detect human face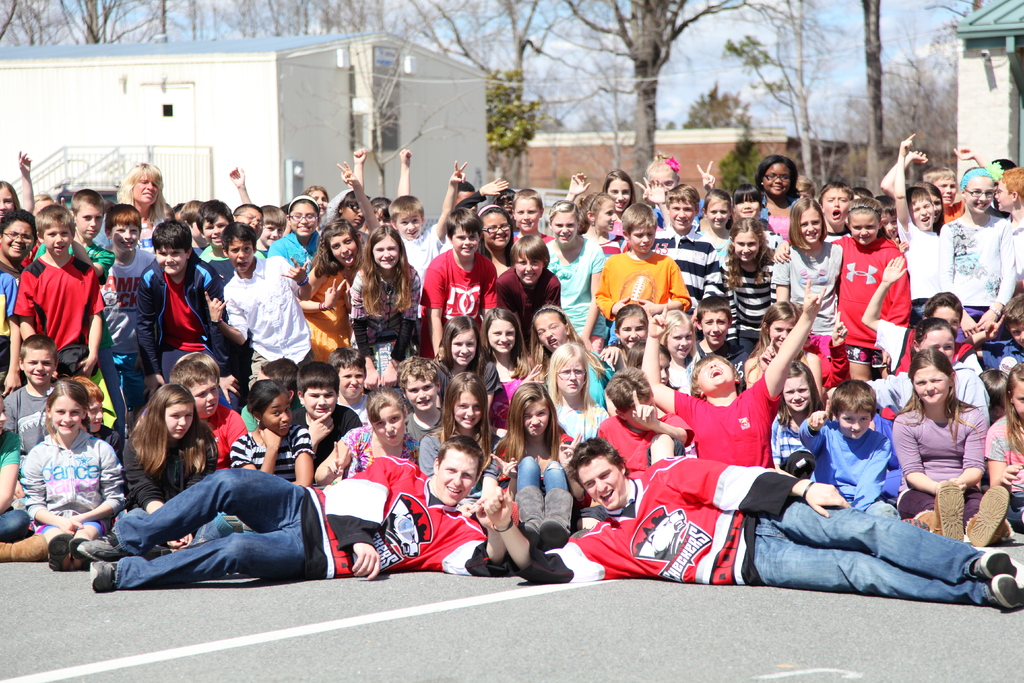
left=481, top=211, right=511, bottom=248
